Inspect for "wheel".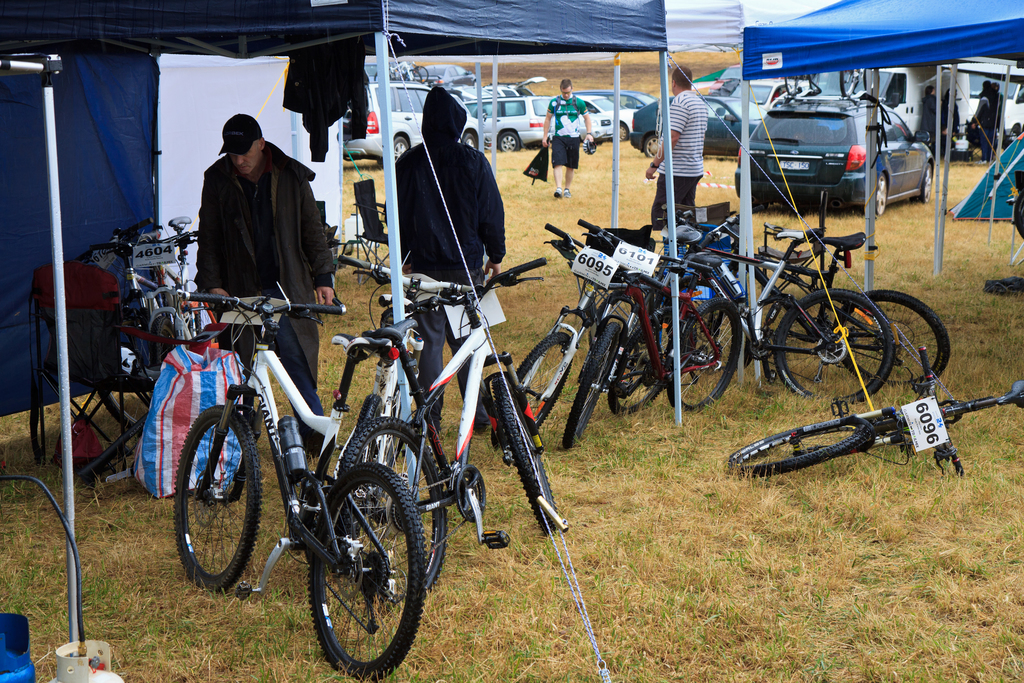
Inspection: left=466, top=135, right=477, bottom=149.
